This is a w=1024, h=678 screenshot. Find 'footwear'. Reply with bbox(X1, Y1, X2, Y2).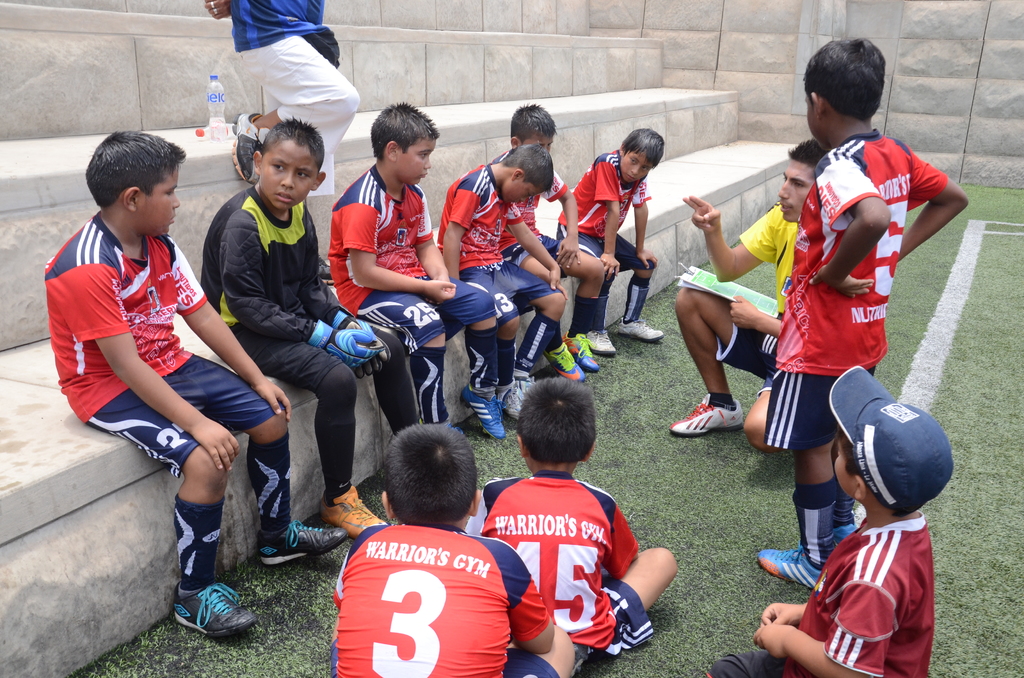
bbox(561, 333, 595, 369).
